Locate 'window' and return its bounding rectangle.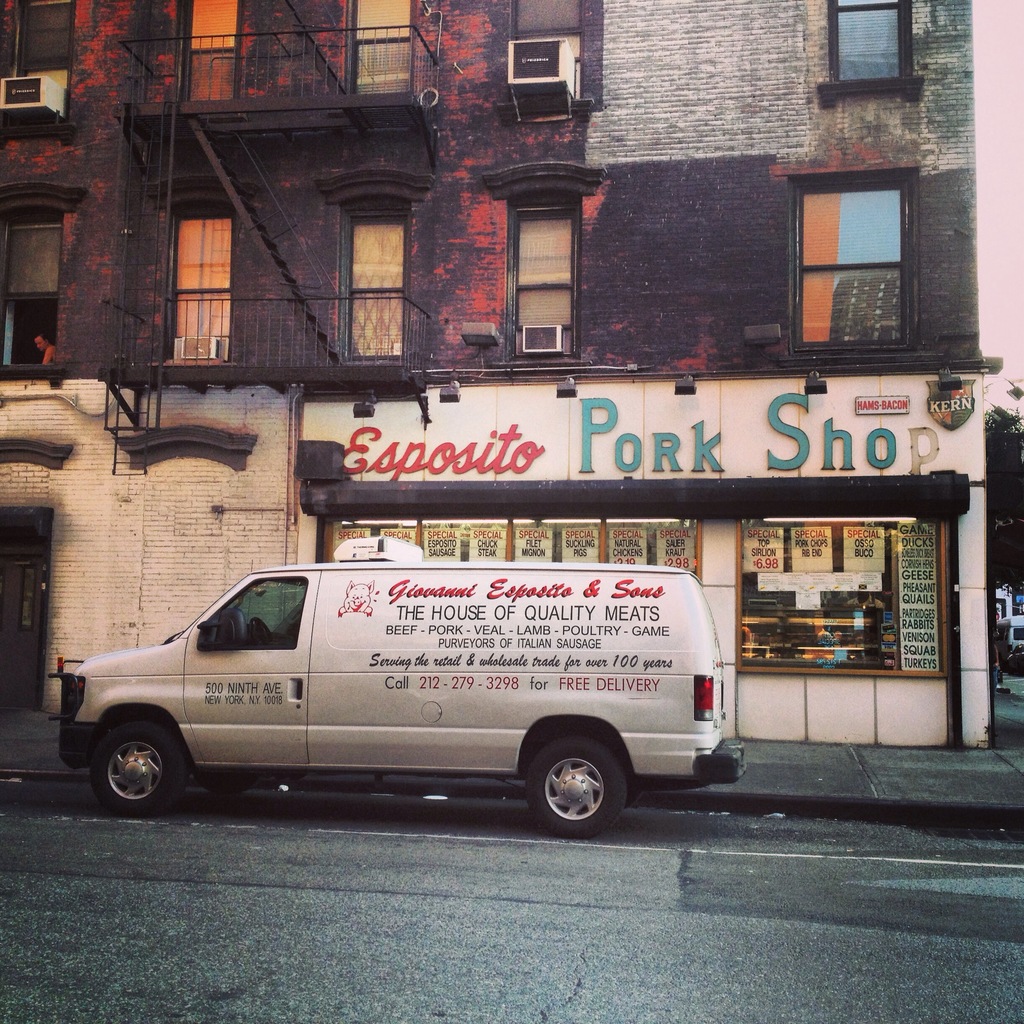
crop(499, 183, 581, 362).
